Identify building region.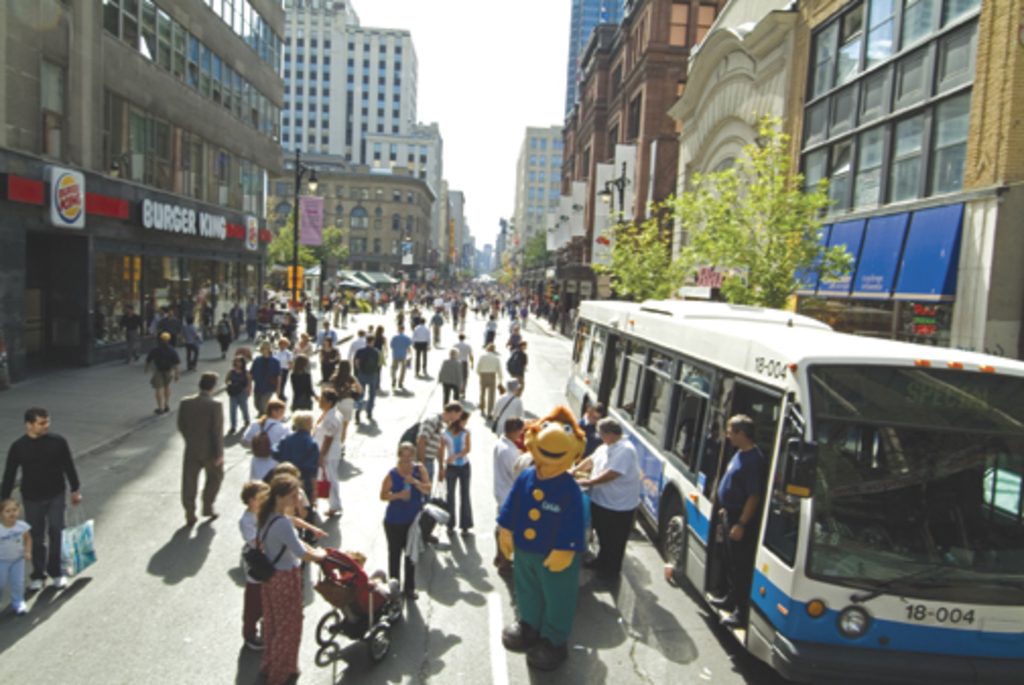
Region: bbox=[284, 163, 441, 278].
